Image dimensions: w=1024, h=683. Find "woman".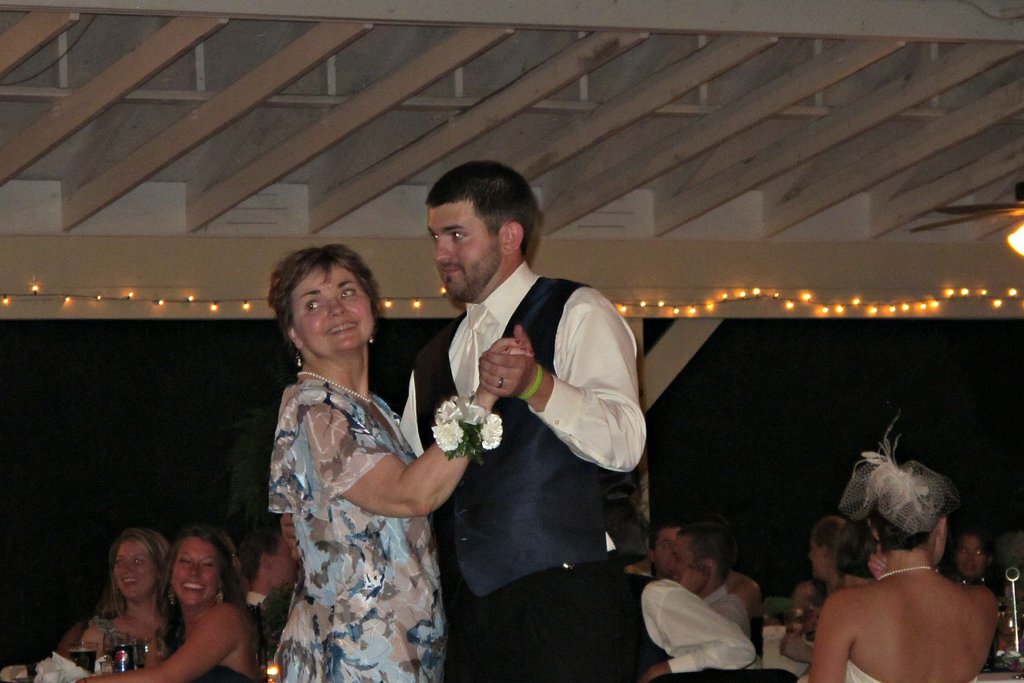
bbox(957, 527, 996, 586).
